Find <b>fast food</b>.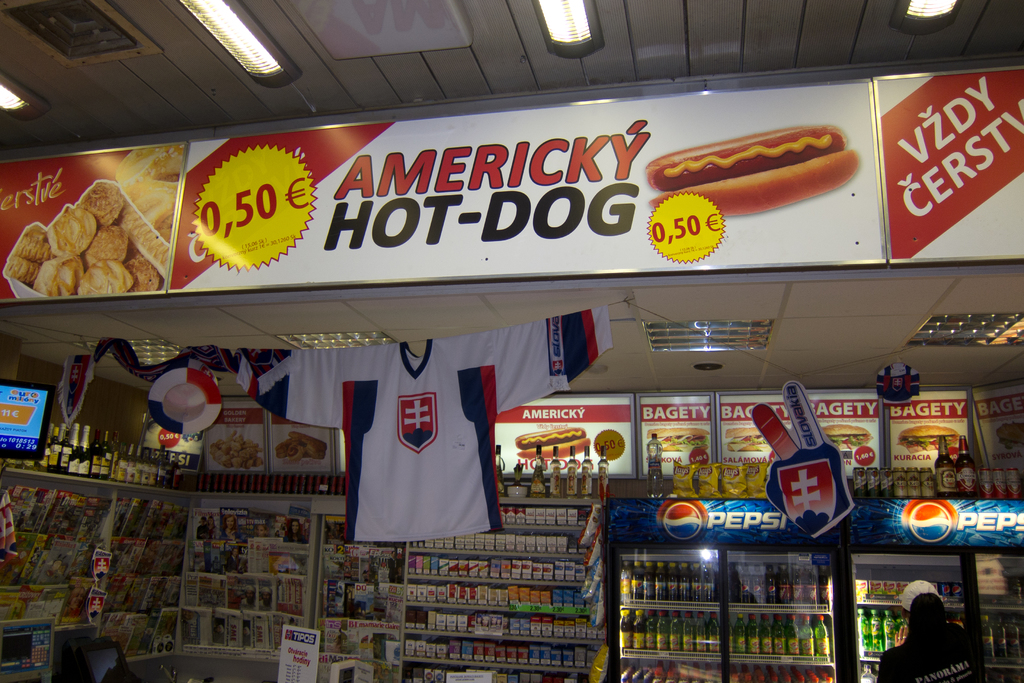
(x1=276, y1=432, x2=321, y2=458).
